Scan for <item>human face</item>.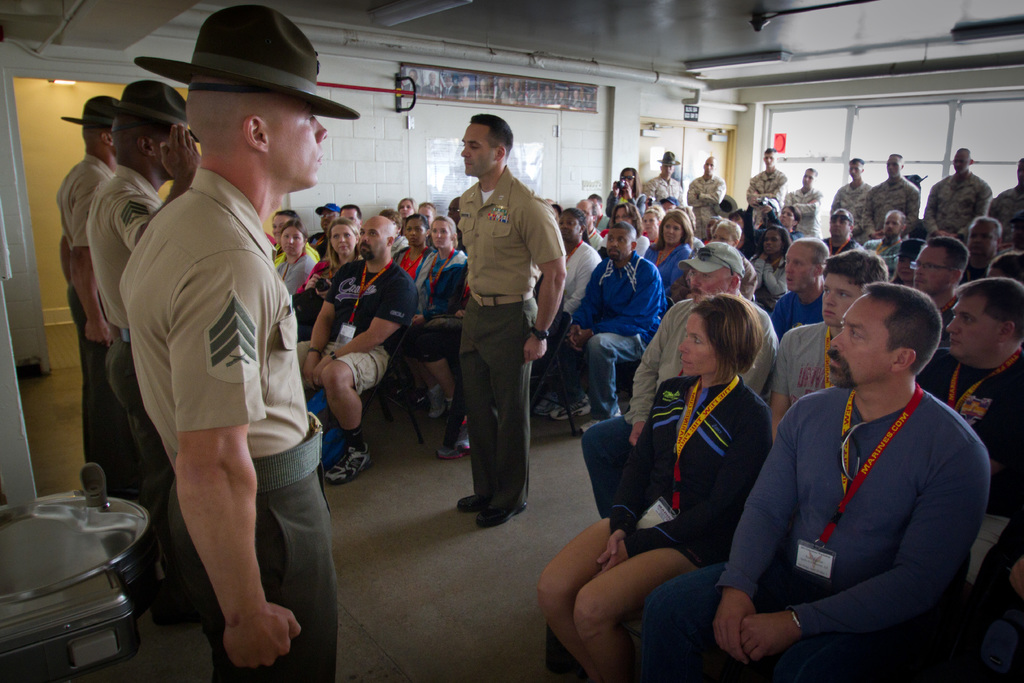
Scan result: pyautogui.locateOnScreen(802, 169, 815, 187).
